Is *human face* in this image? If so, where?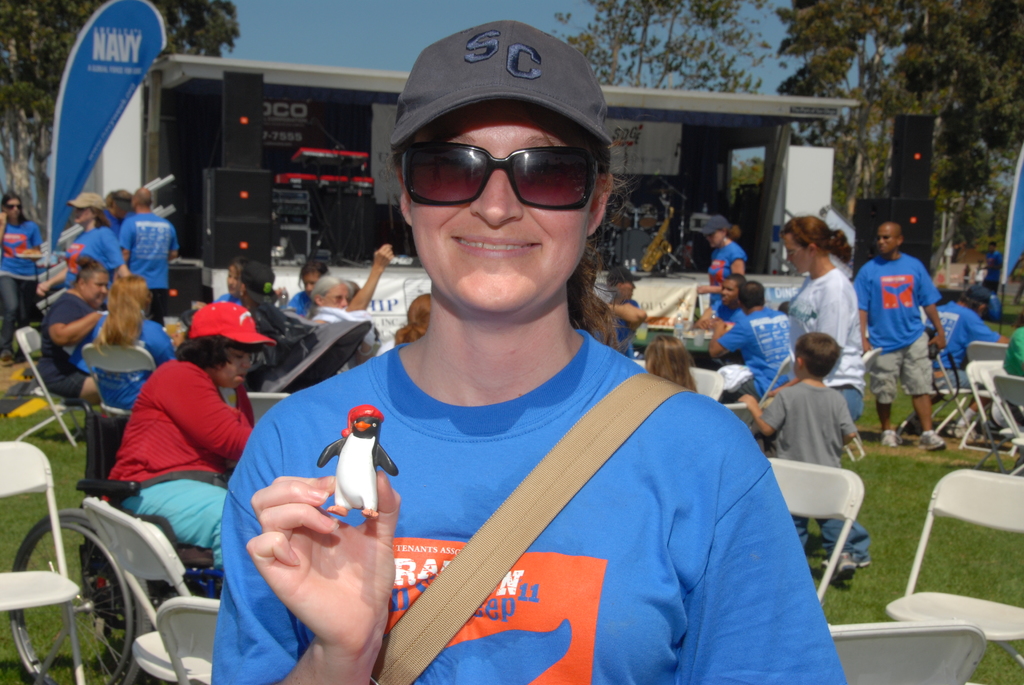
Yes, at bbox(785, 240, 812, 277).
